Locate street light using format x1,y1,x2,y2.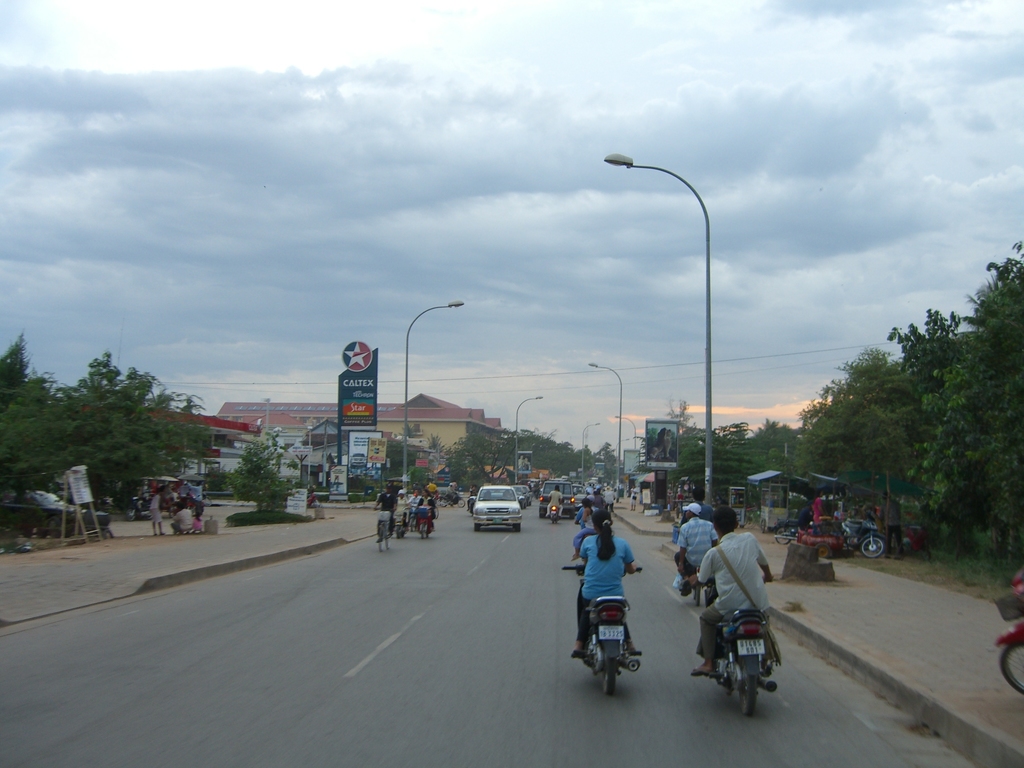
614,415,639,452.
